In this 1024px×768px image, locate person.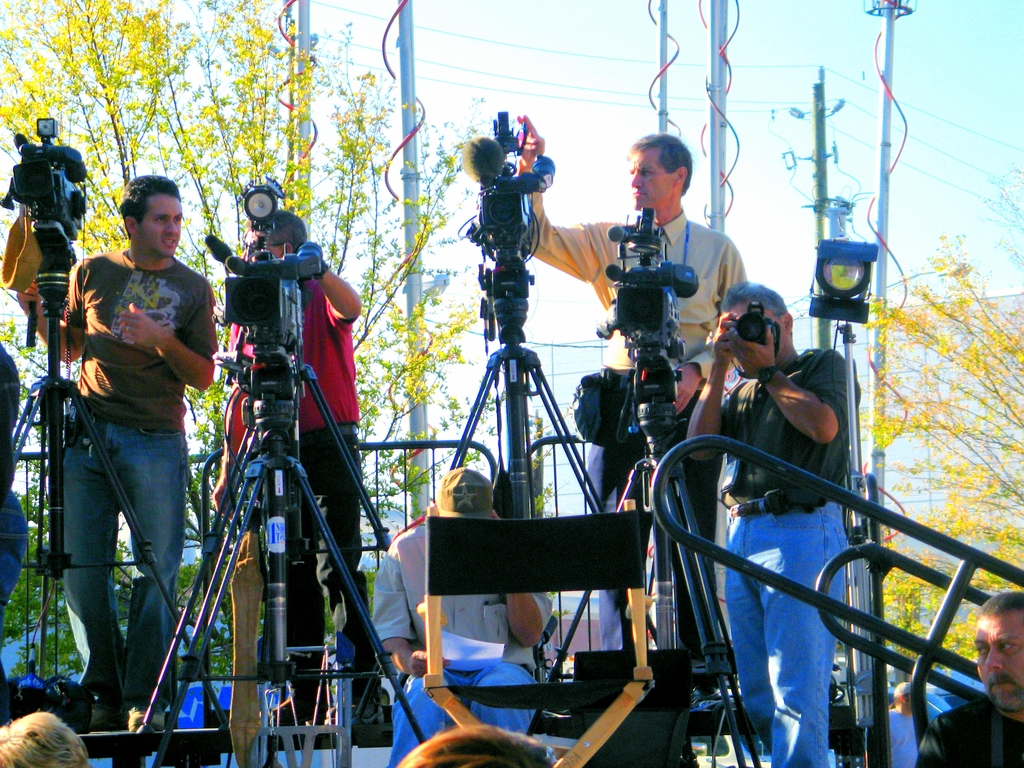
Bounding box: box(225, 208, 365, 726).
